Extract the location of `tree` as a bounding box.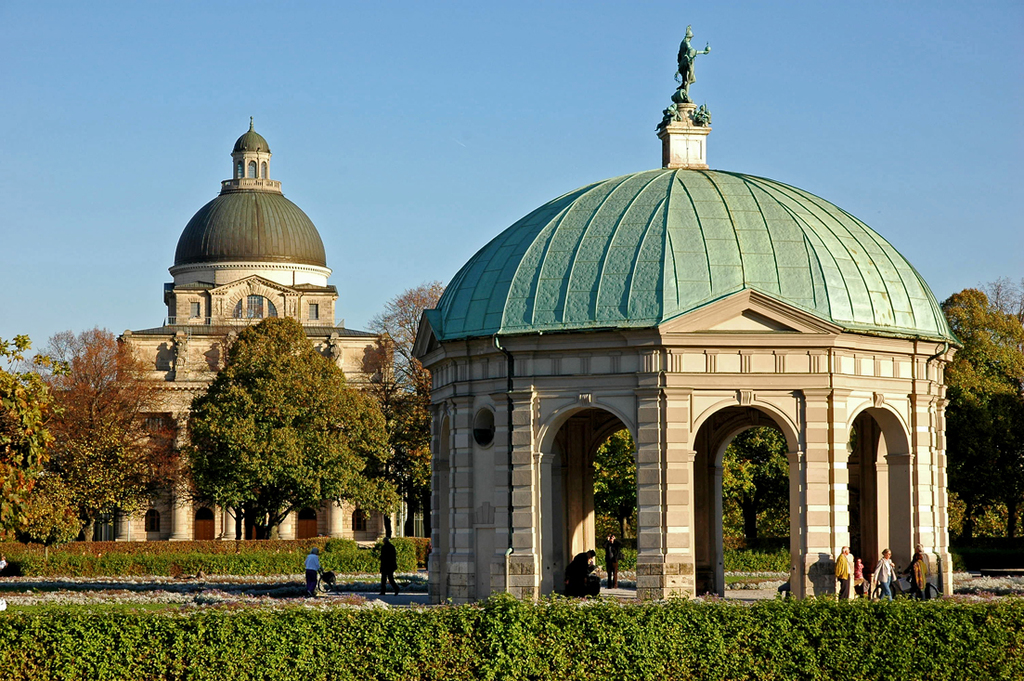
370, 282, 442, 388.
